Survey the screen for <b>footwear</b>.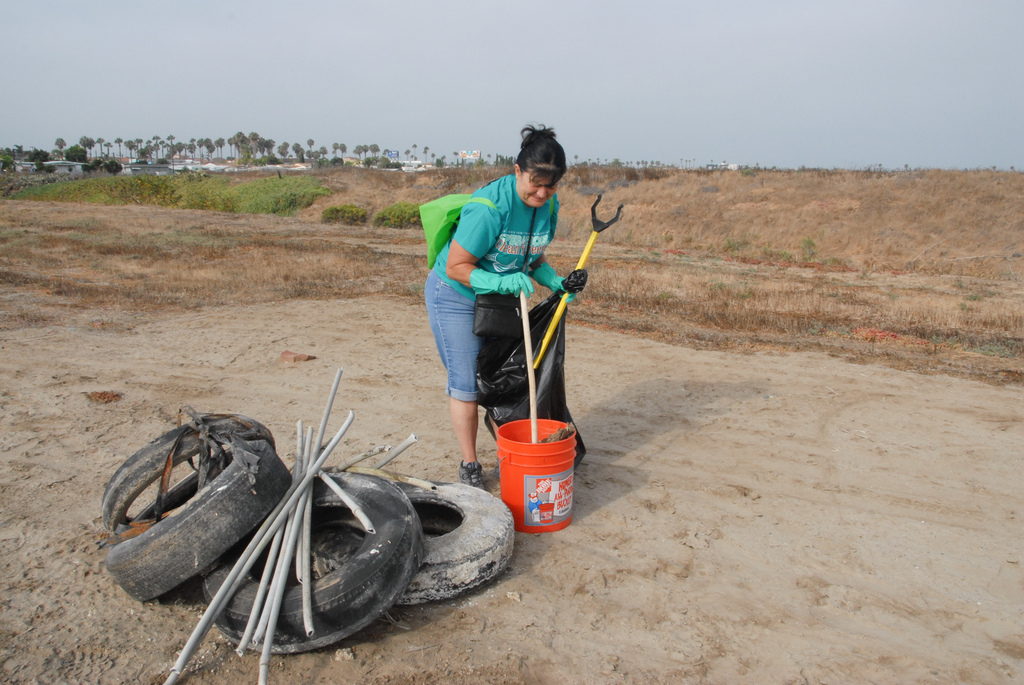
Survey found: box(458, 457, 485, 492).
